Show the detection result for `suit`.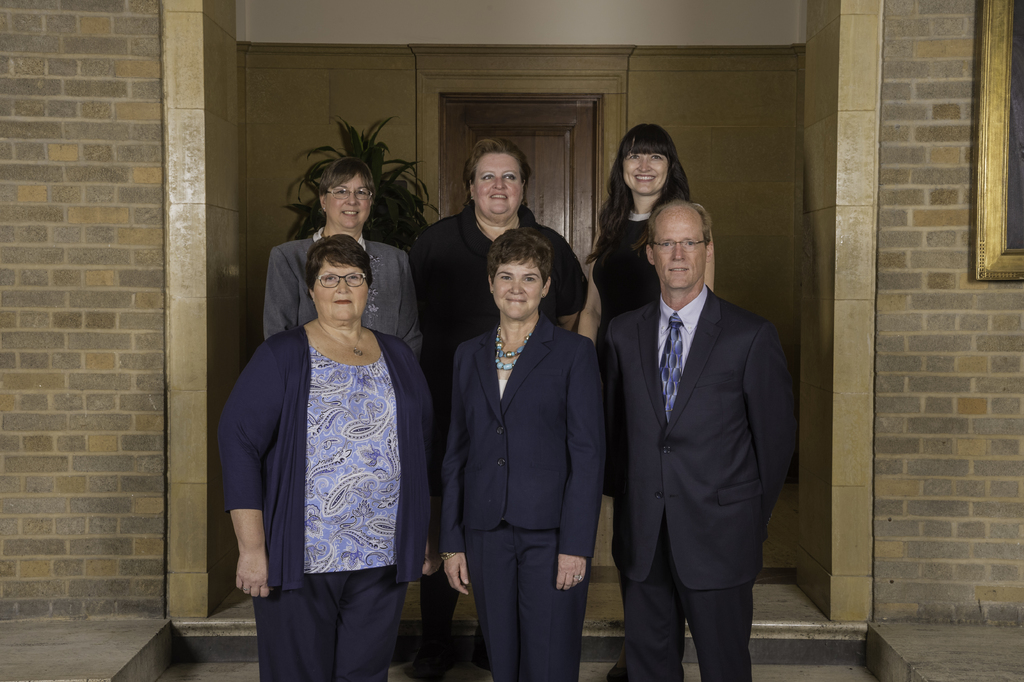
(x1=620, y1=281, x2=795, y2=672).
